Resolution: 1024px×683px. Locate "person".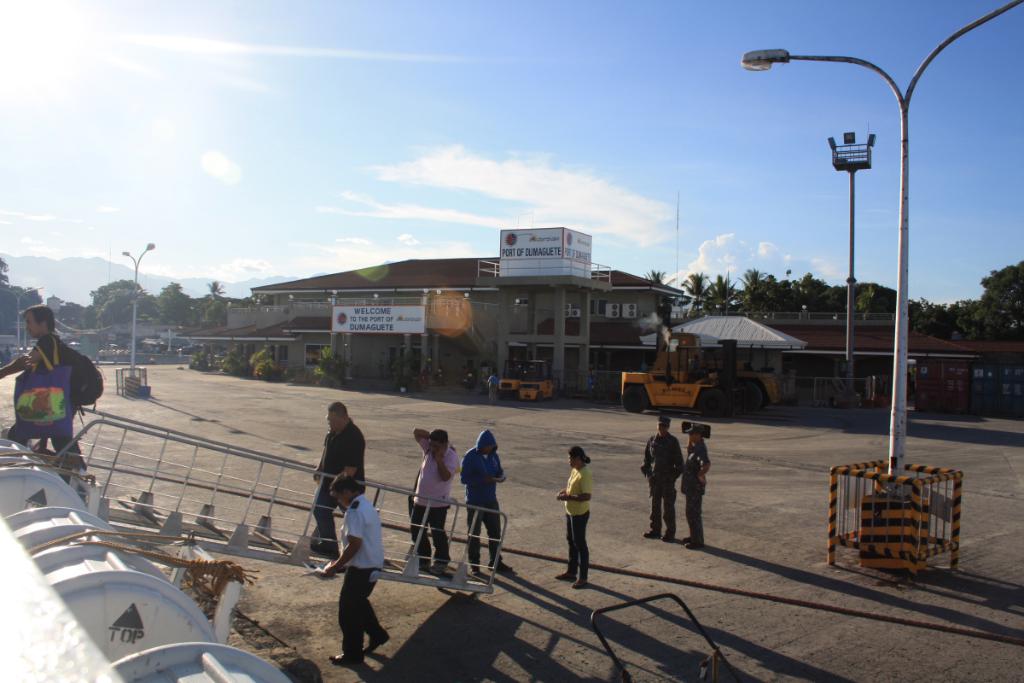
(x1=412, y1=423, x2=465, y2=573).
